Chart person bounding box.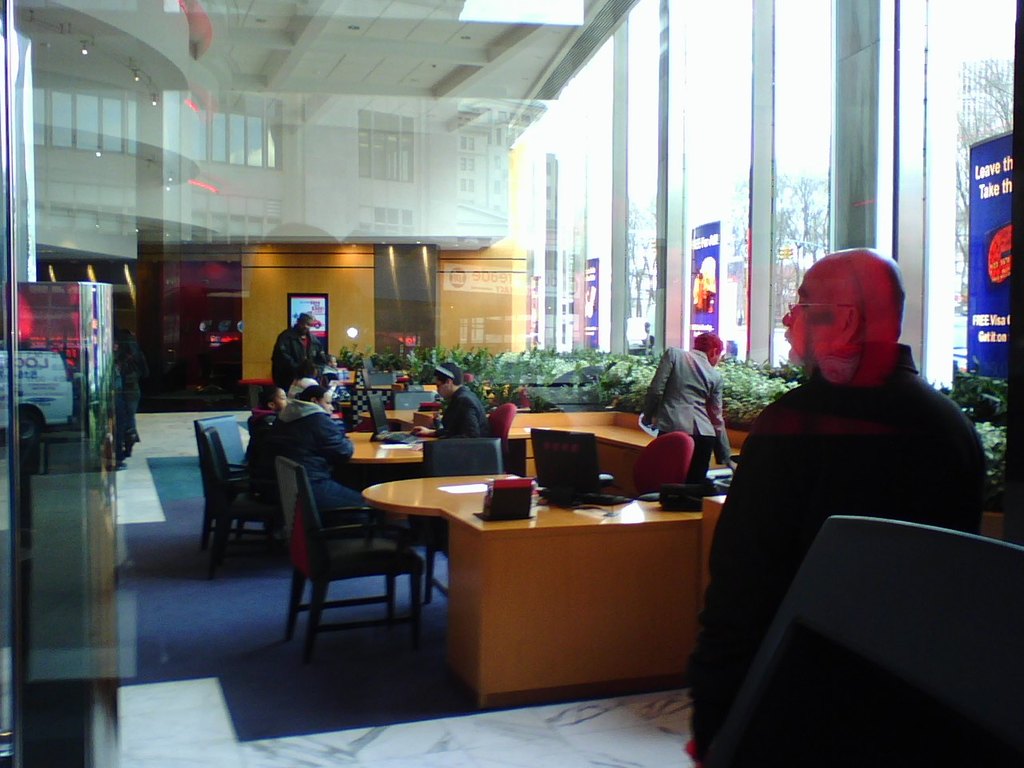
Charted: box=[271, 314, 330, 386].
